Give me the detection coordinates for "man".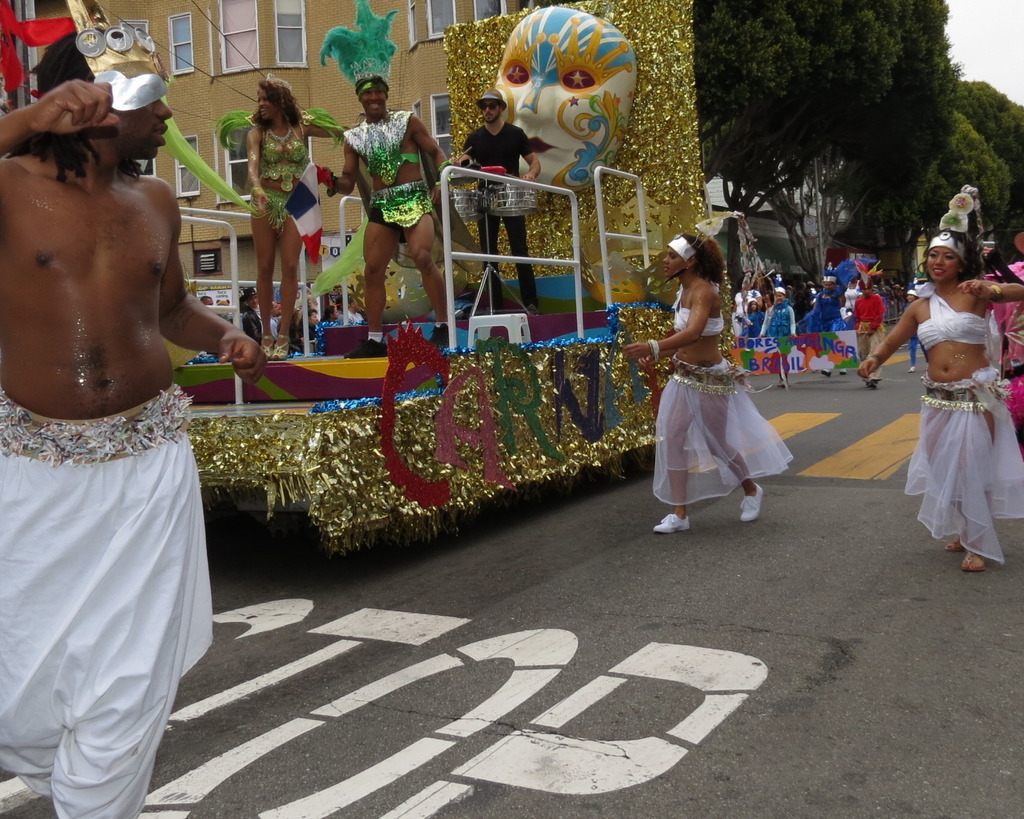
[451,88,536,314].
